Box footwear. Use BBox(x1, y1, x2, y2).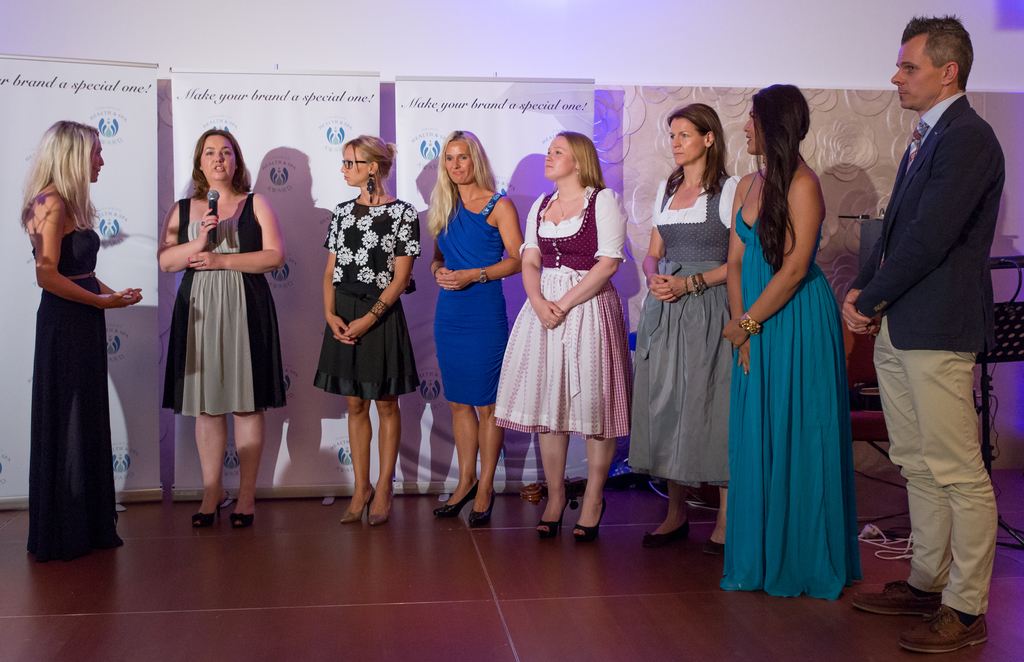
BBox(852, 581, 947, 613).
